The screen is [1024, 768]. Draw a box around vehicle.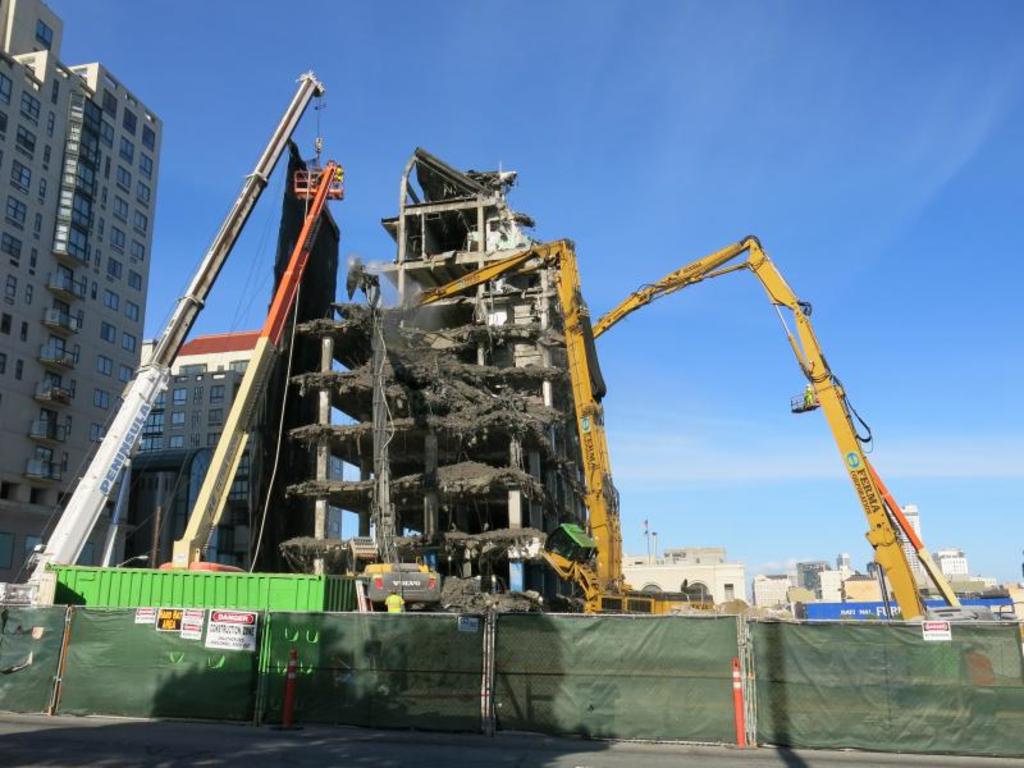
<region>160, 152, 348, 571</region>.
